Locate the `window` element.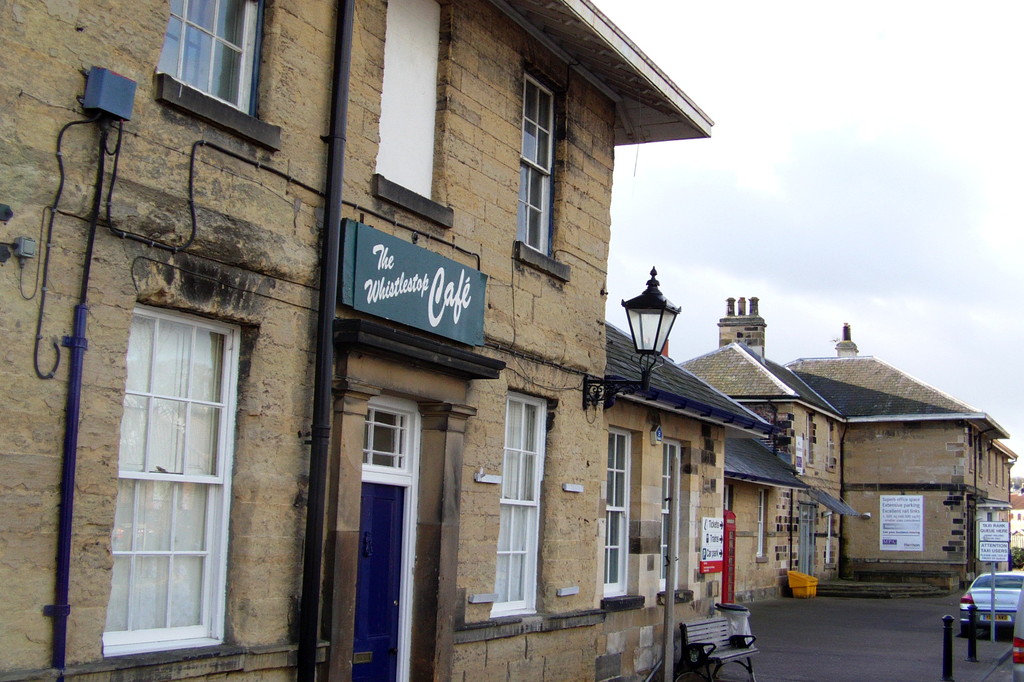
Element bbox: <box>493,388,548,619</box>.
